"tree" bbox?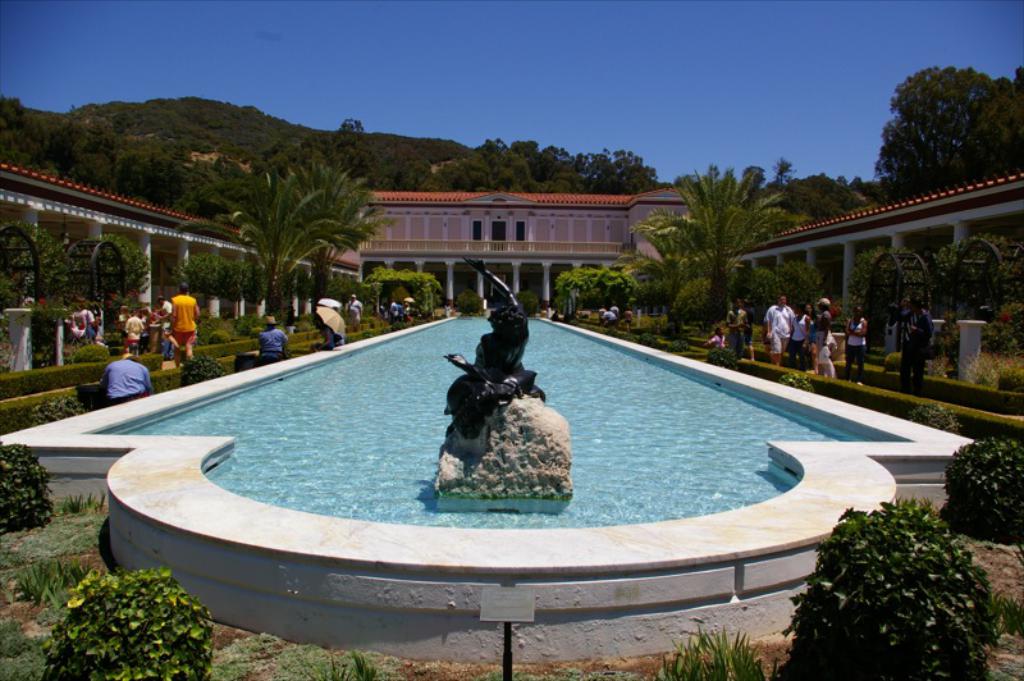
492, 134, 582, 216
